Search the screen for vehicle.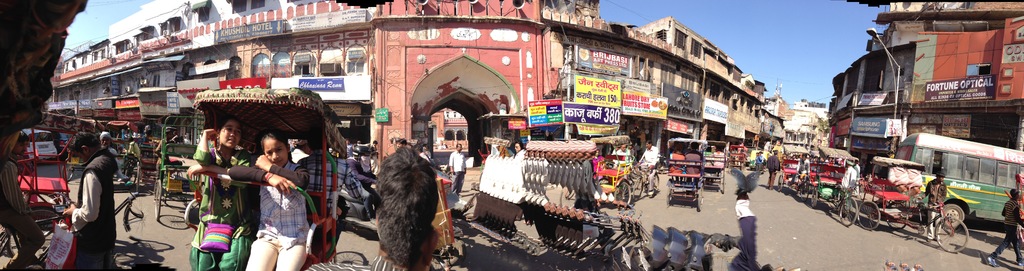
Found at {"x1": 138, "y1": 112, "x2": 168, "y2": 183}.
